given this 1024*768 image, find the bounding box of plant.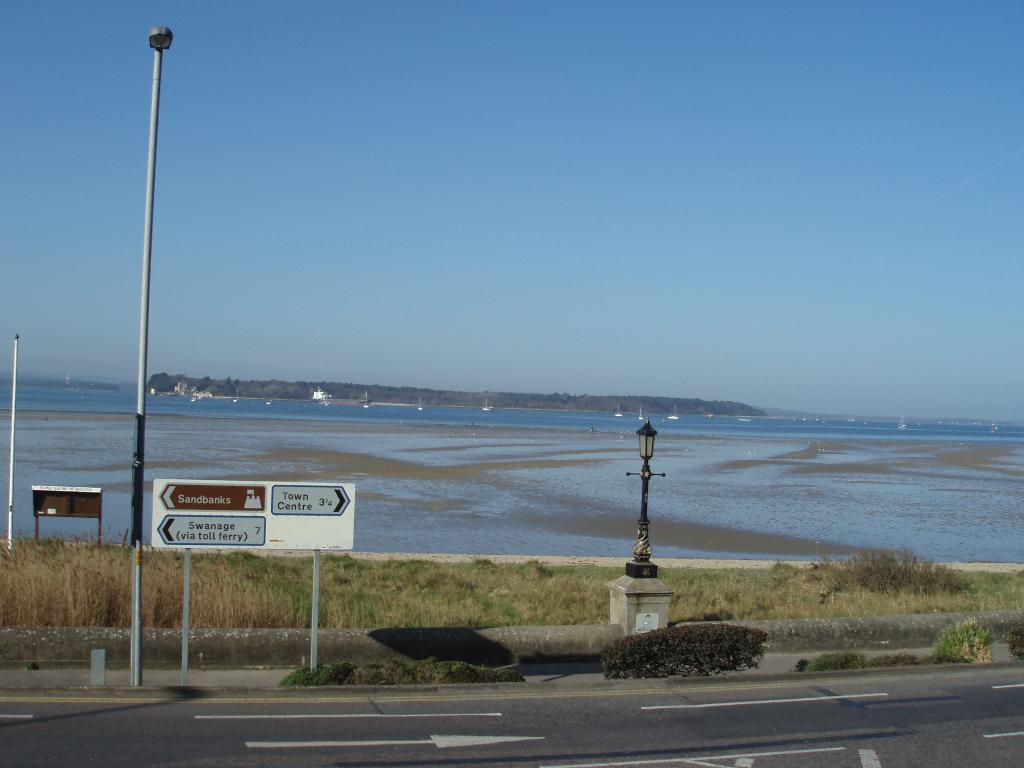
601 614 773 680.
